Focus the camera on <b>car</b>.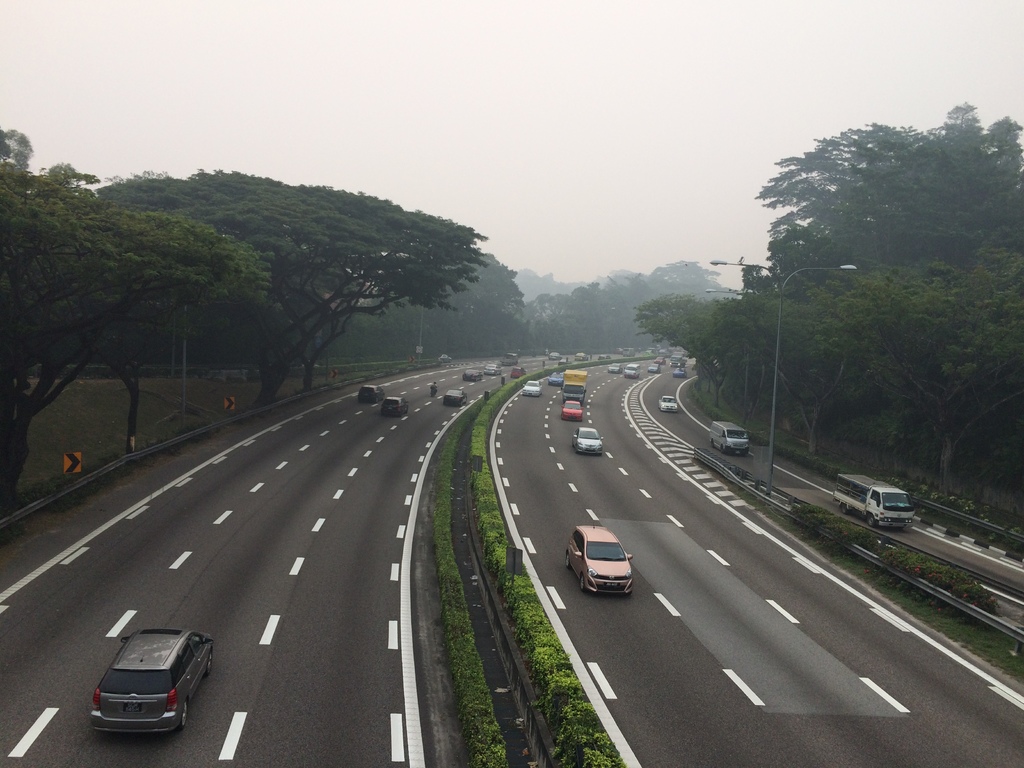
Focus region: 444,387,468,406.
